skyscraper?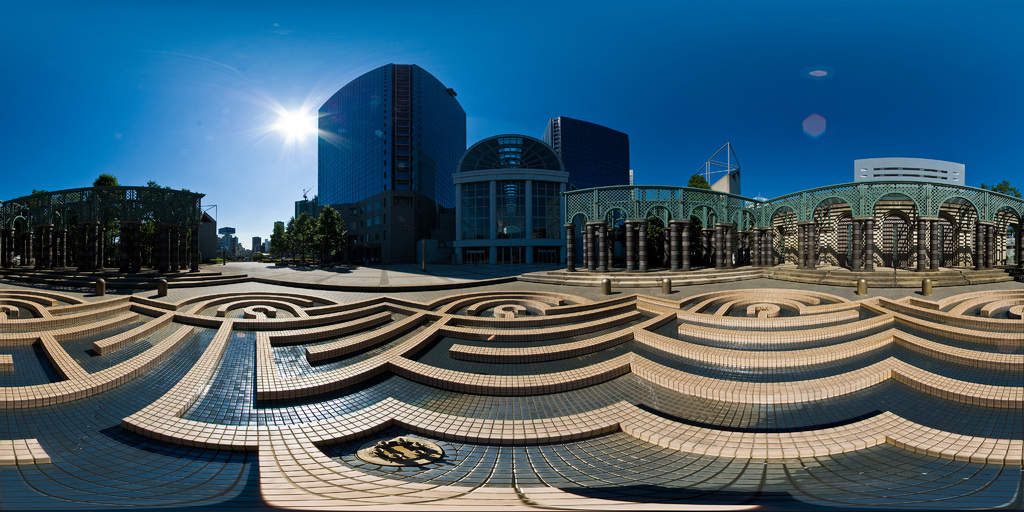
{"left": 302, "top": 54, "right": 477, "bottom": 242}
